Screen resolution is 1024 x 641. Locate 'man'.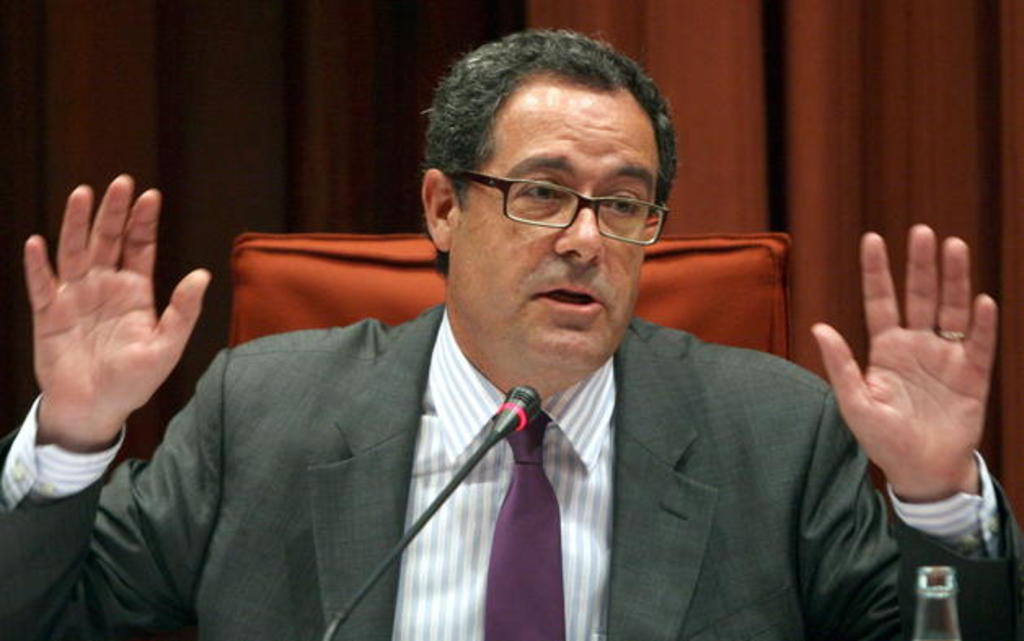
0 21 1022 639.
